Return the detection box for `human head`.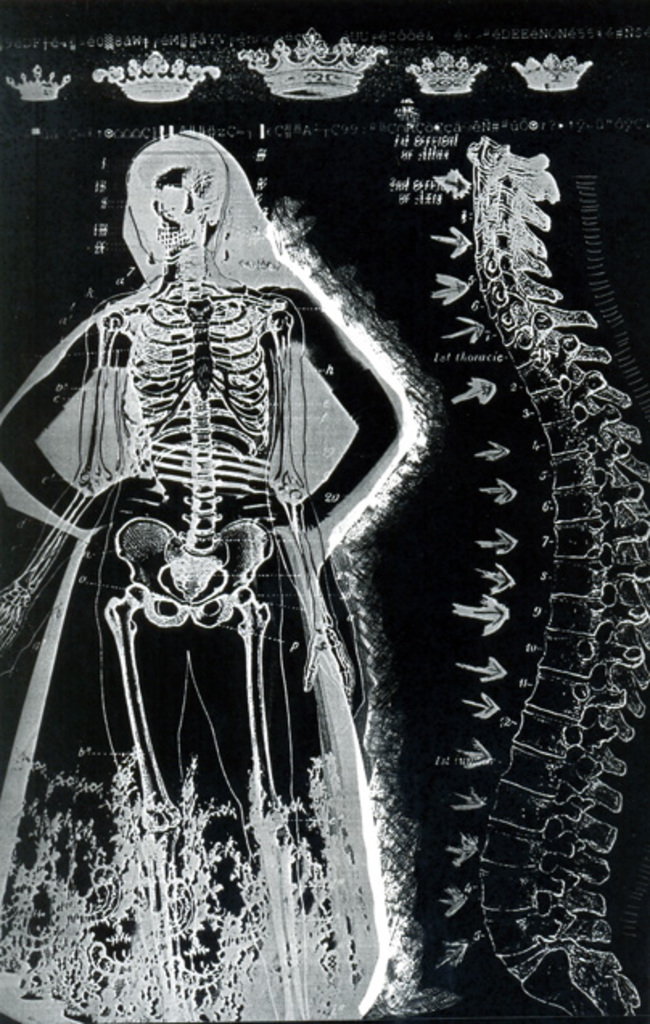
locate(106, 140, 248, 262).
